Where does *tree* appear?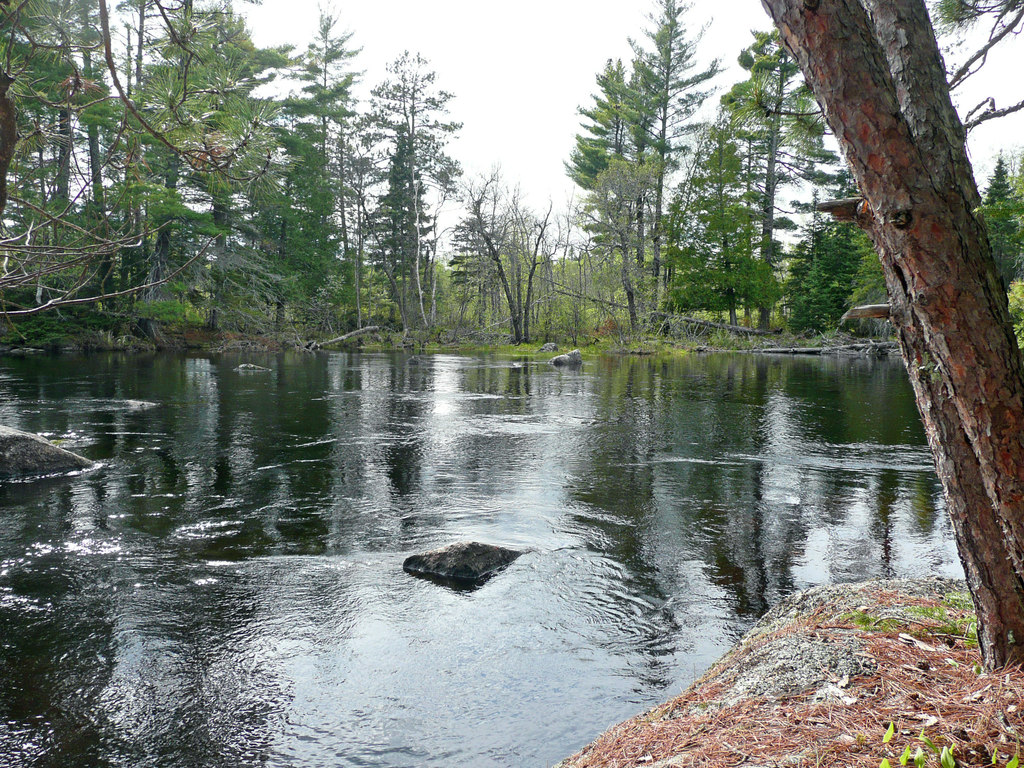
Appears at (left=662, top=19, right=826, bottom=336).
